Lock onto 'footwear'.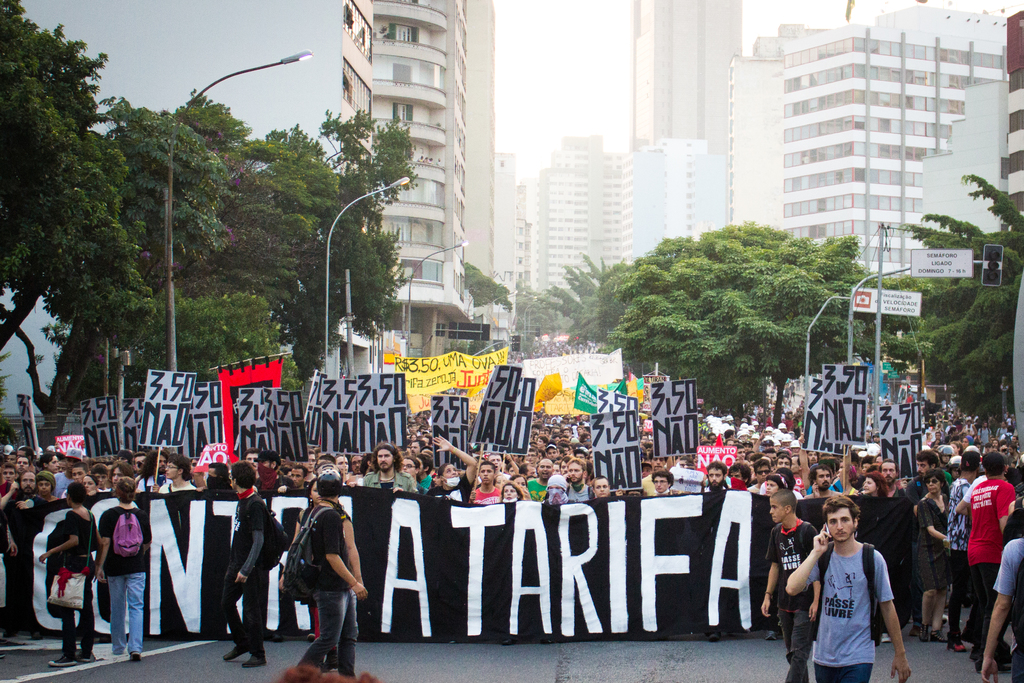
Locked: x1=131 y1=656 x2=143 y2=661.
